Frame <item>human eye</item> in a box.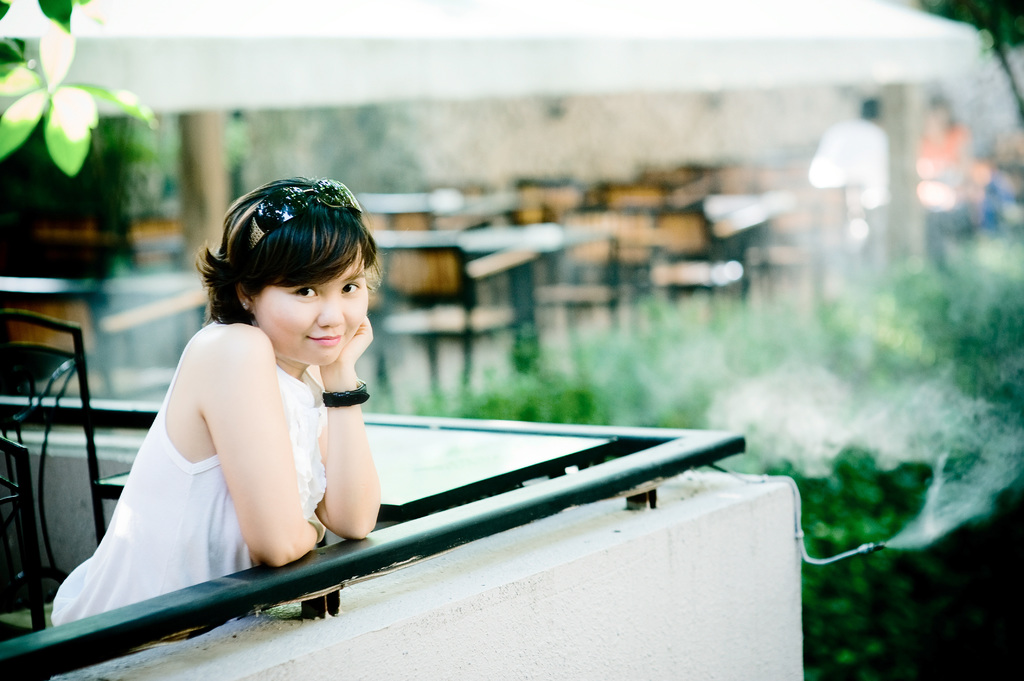
rect(335, 277, 362, 297).
